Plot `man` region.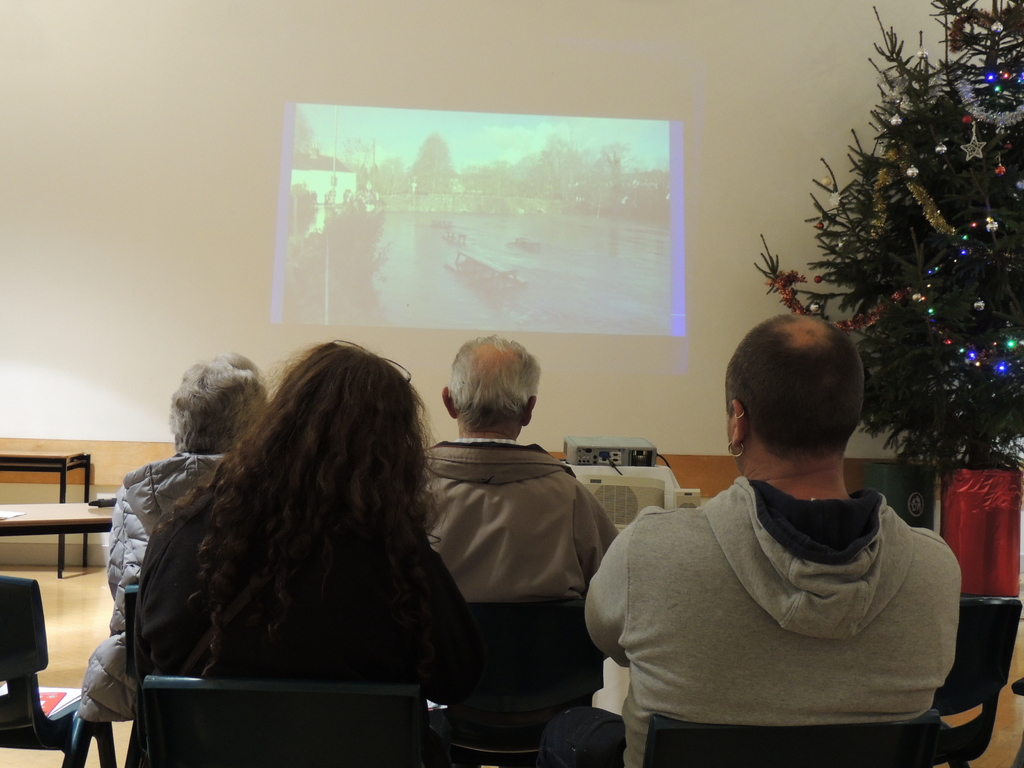
Plotted at x1=415, y1=335, x2=621, y2=603.
